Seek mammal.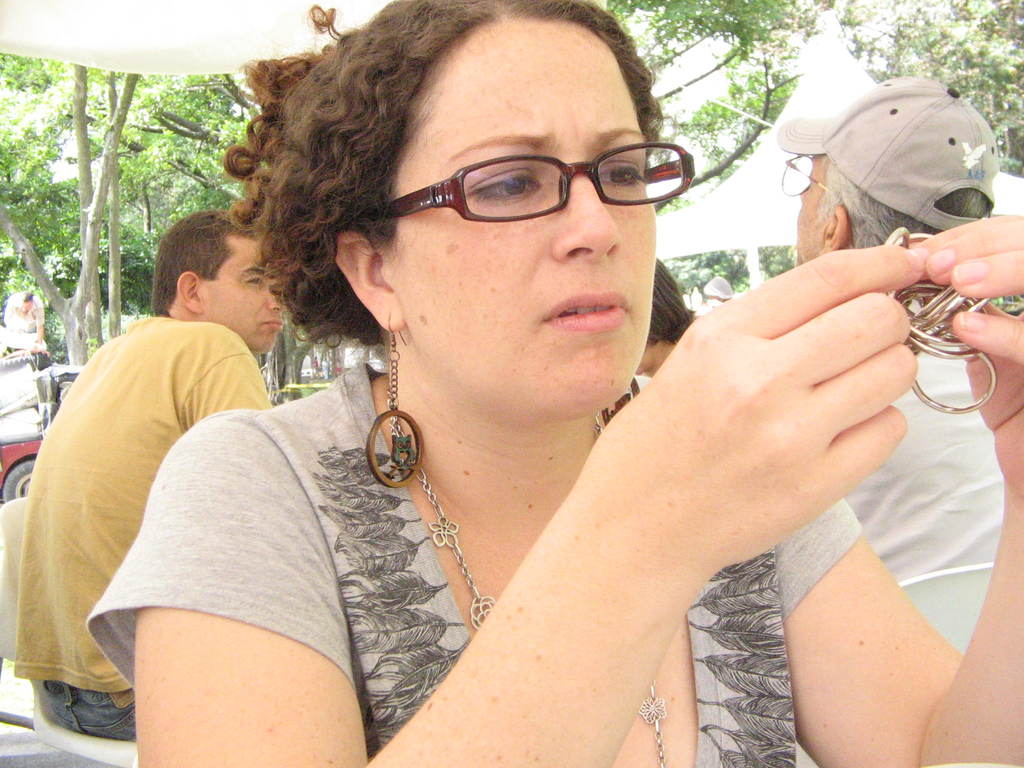
detection(635, 252, 697, 381).
